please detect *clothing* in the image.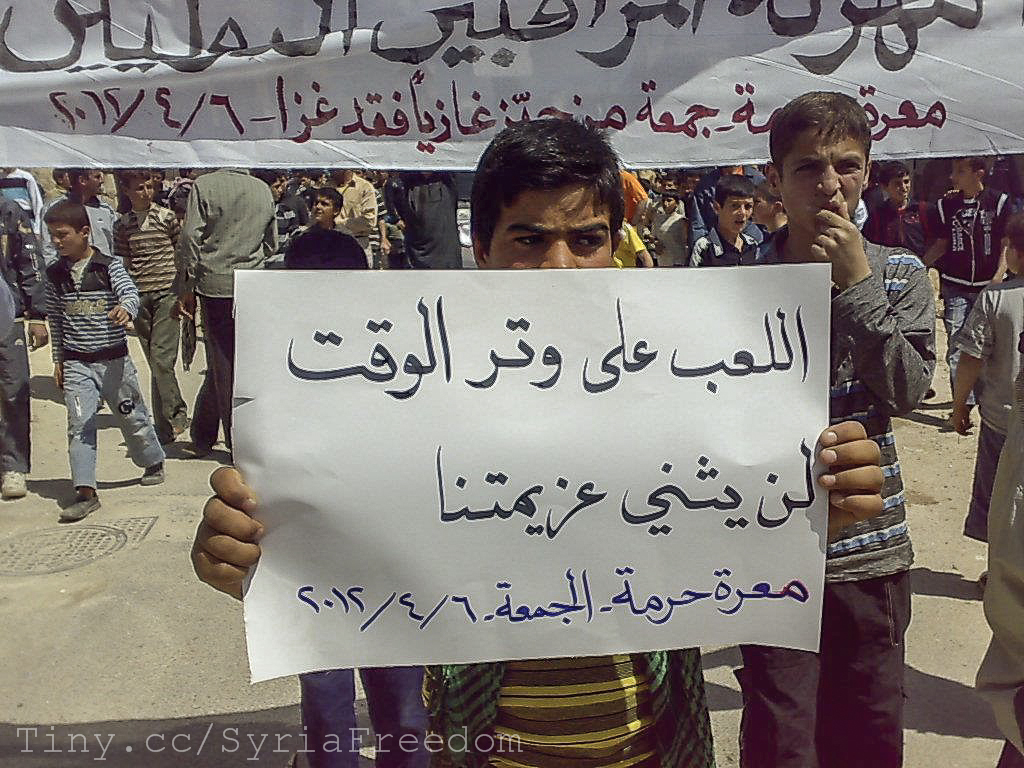
{"x1": 337, "y1": 176, "x2": 377, "y2": 264}.
